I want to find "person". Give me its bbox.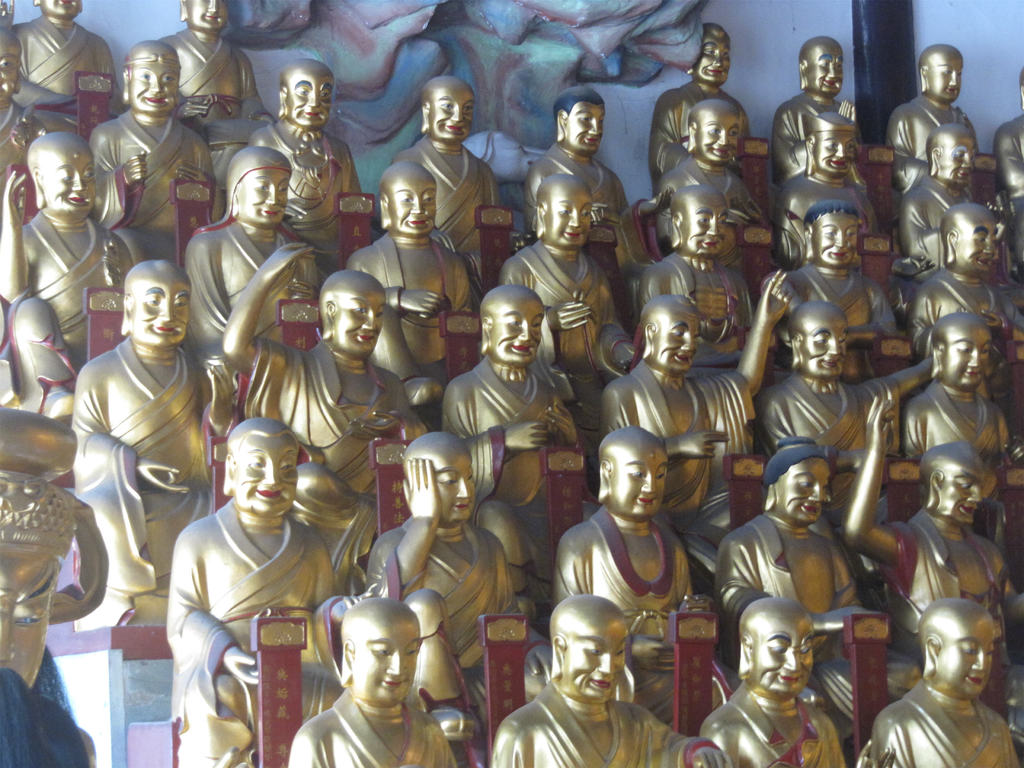
{"x1": 651, "y1": 98, "x2": 771, "y2": 252}.
